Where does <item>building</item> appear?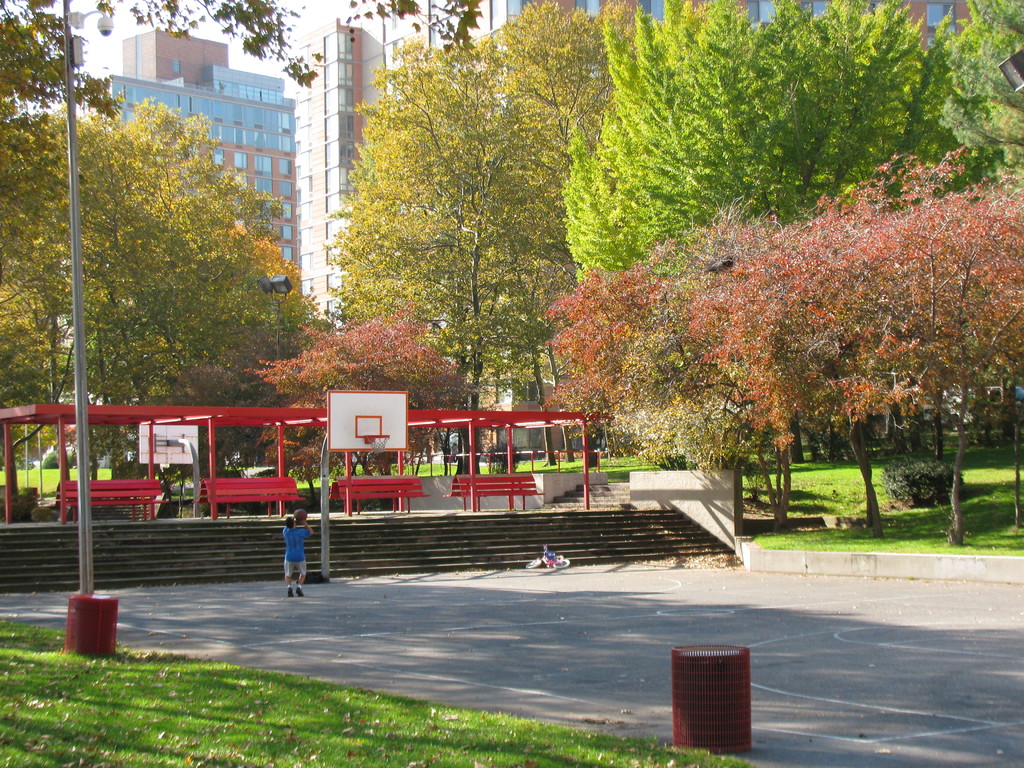
Appears at [x1=291, y1=0, x2=993, y2=452].
